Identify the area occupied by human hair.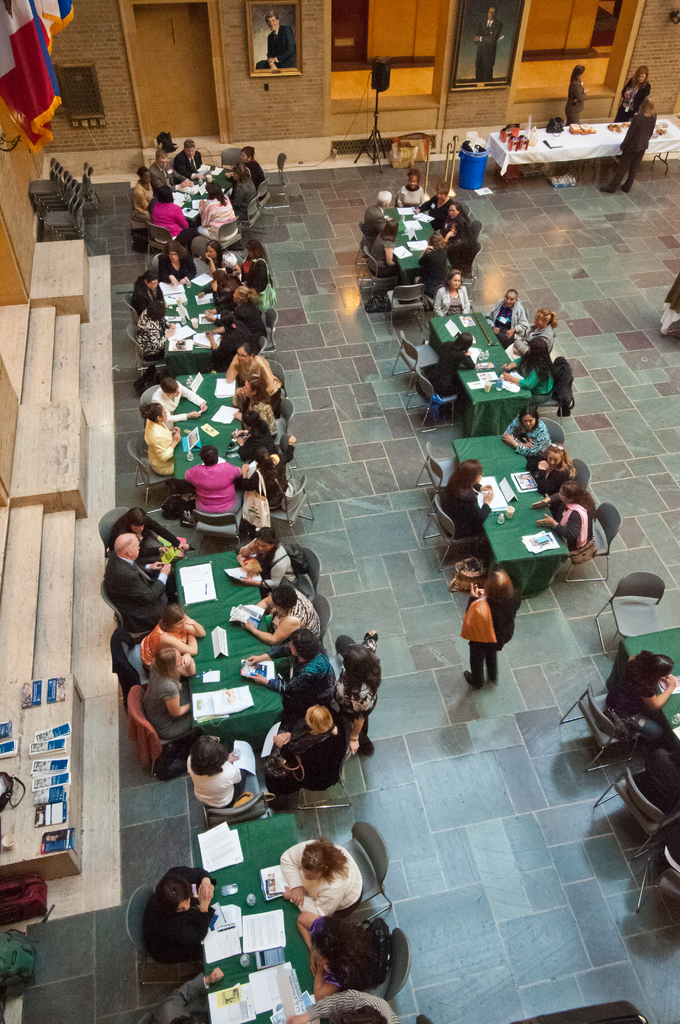
Area: <box>243,148,257,166</box>.
